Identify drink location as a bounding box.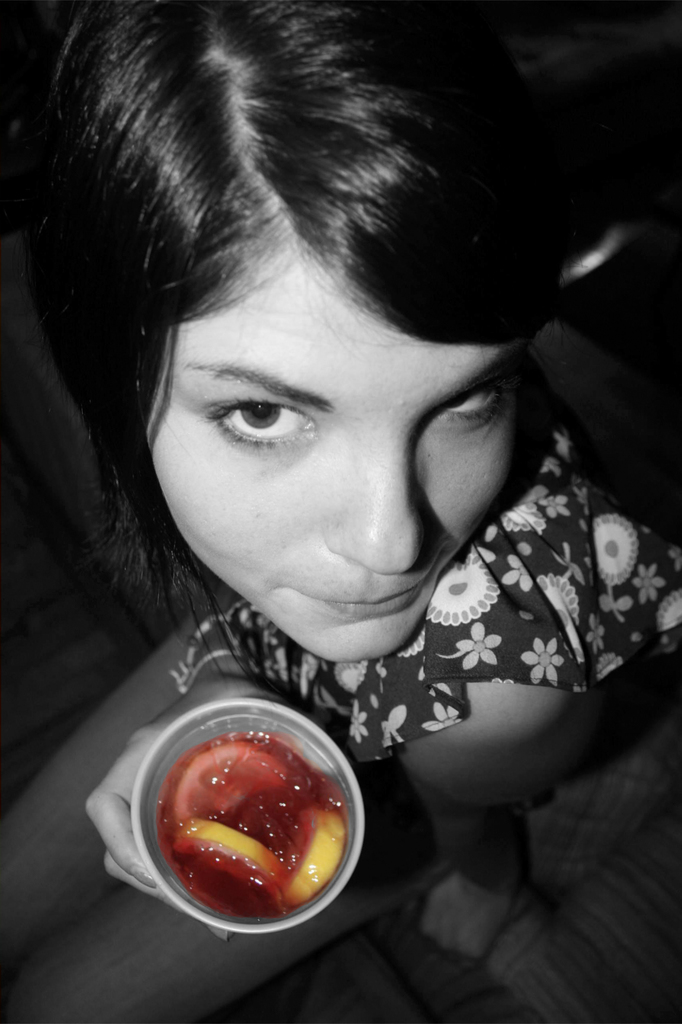
155, 723, 351, 920.
